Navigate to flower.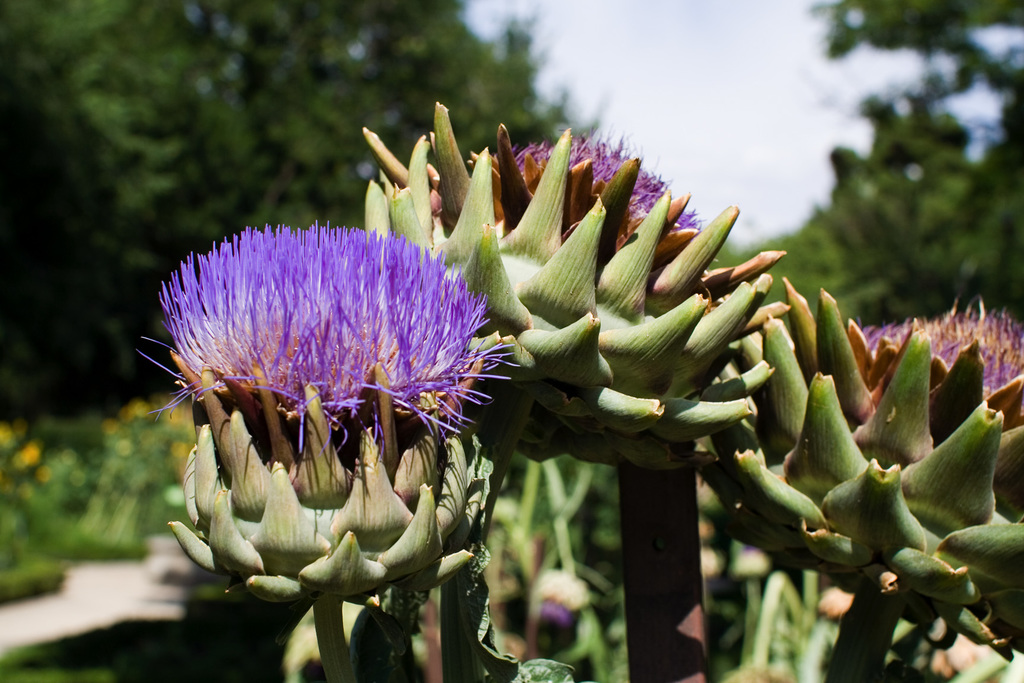
Navigation target: 861,297,1023,390.
